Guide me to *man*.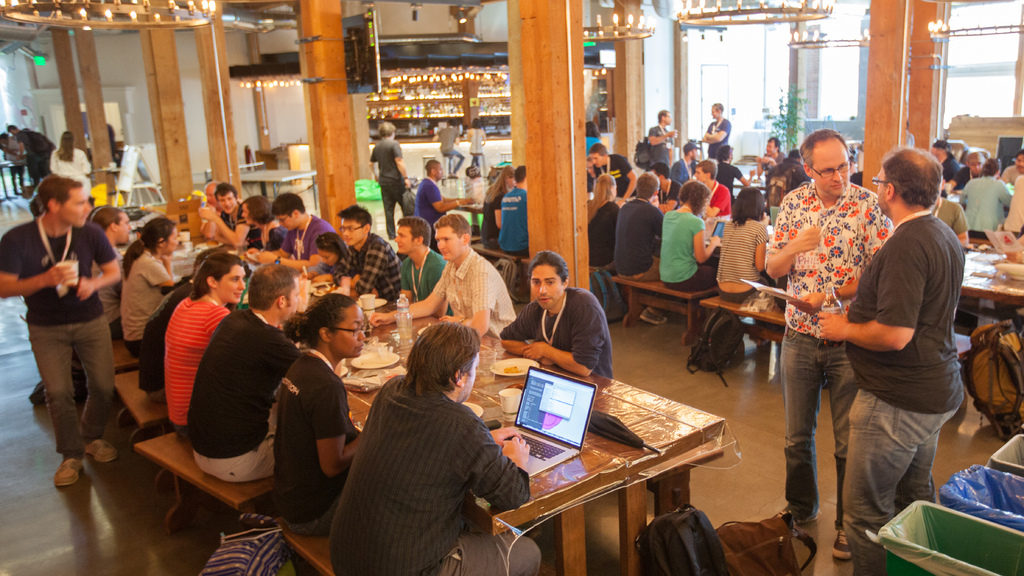
Guidance: l=502, t=169, r=532, b=255.
